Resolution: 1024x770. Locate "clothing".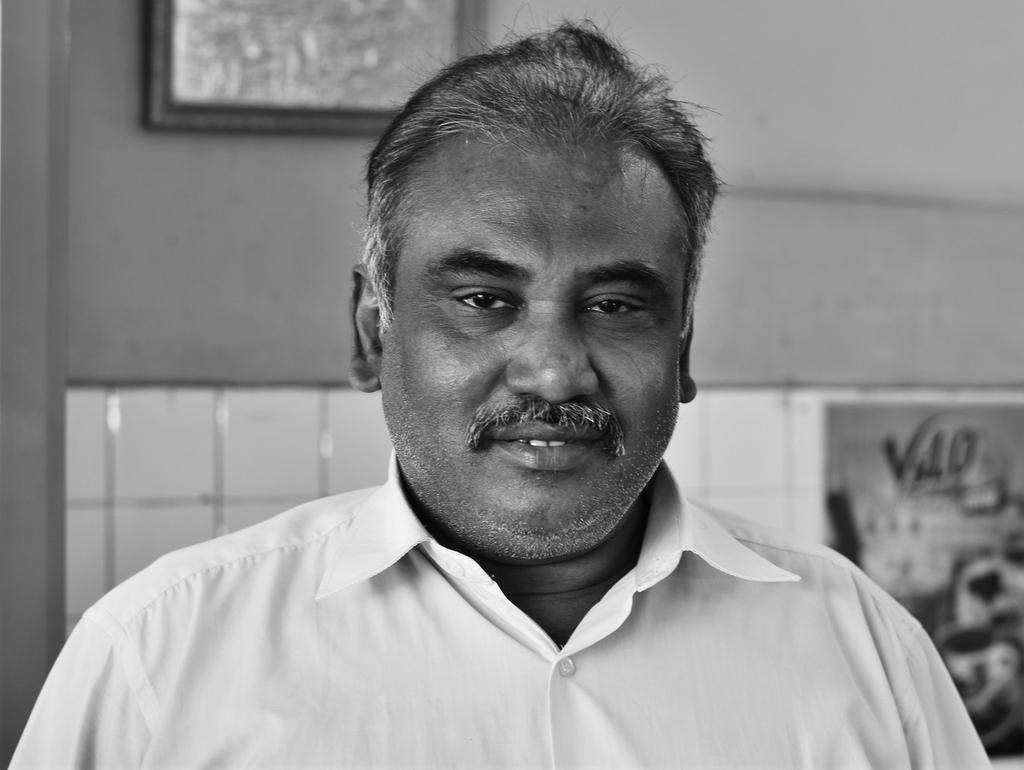
<region>0, 468, 1022, 747</region>.
